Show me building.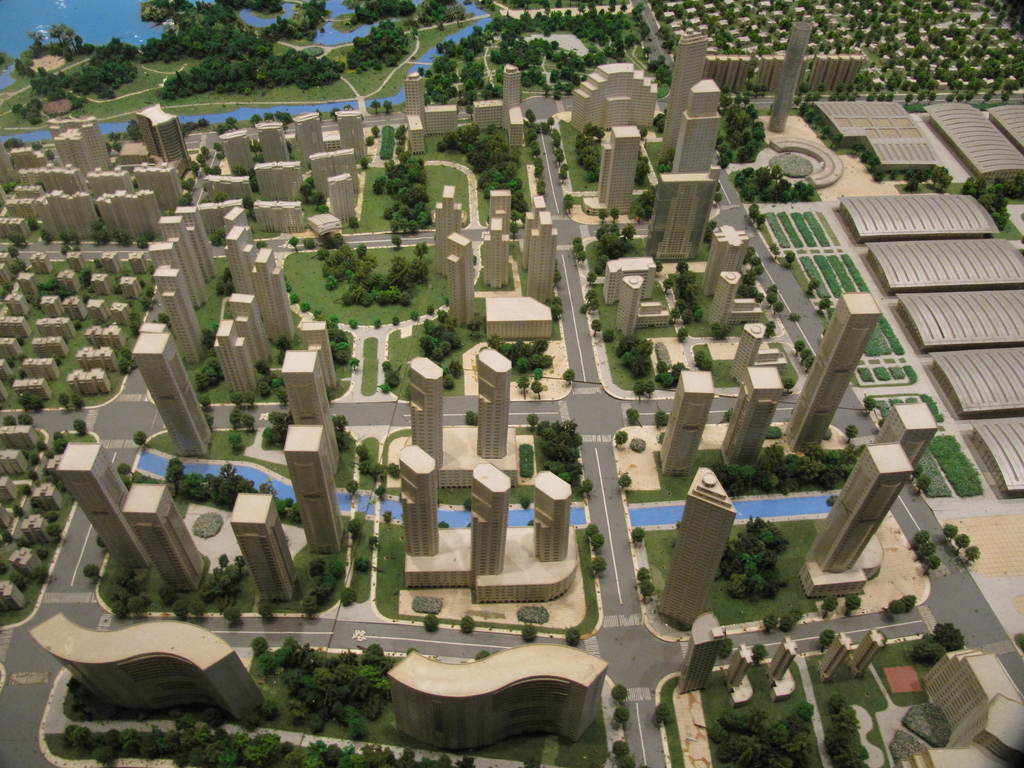
building is here: <box>473,352,515,458</box>.
